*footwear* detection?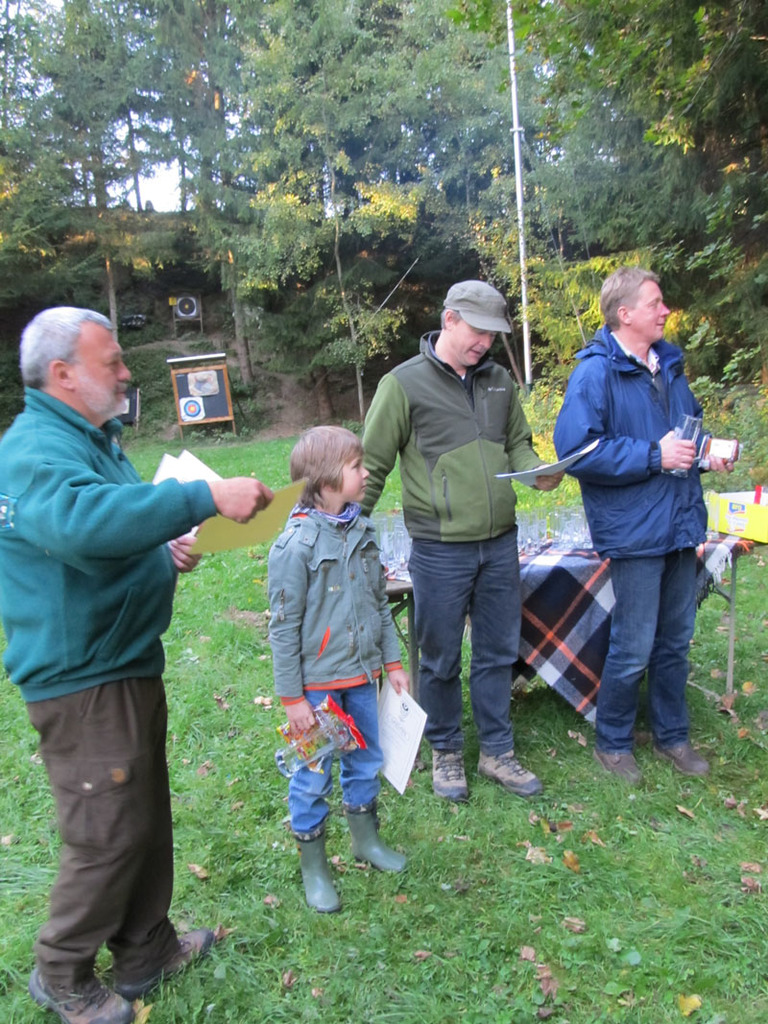
x1=24 y1=964 x2=129 y2=1023
